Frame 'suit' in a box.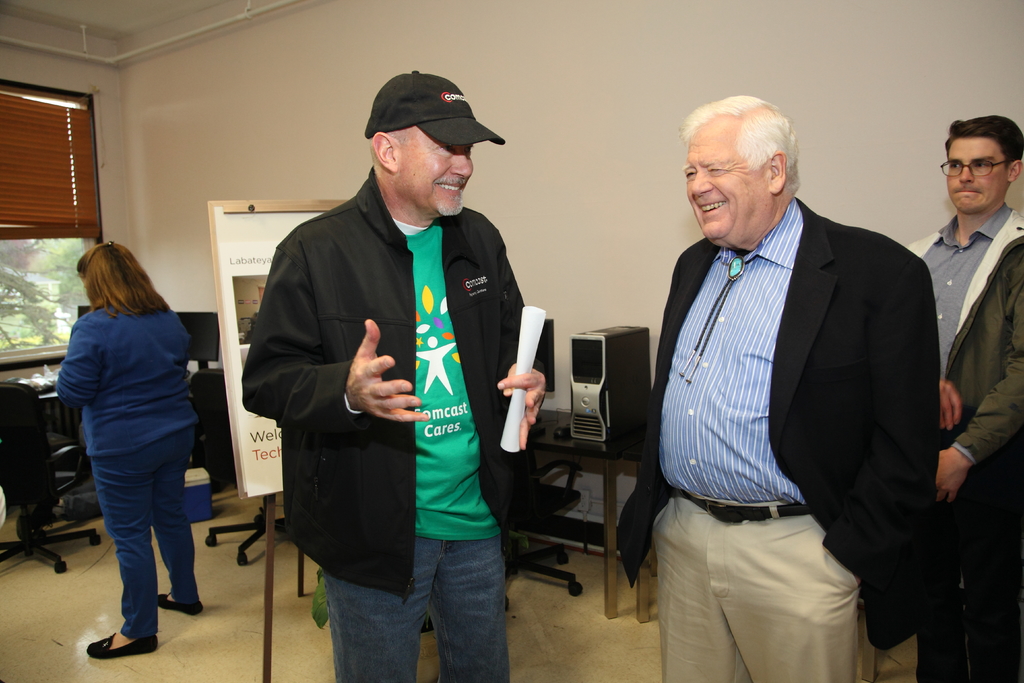
region(613, 198, 943, 651).
